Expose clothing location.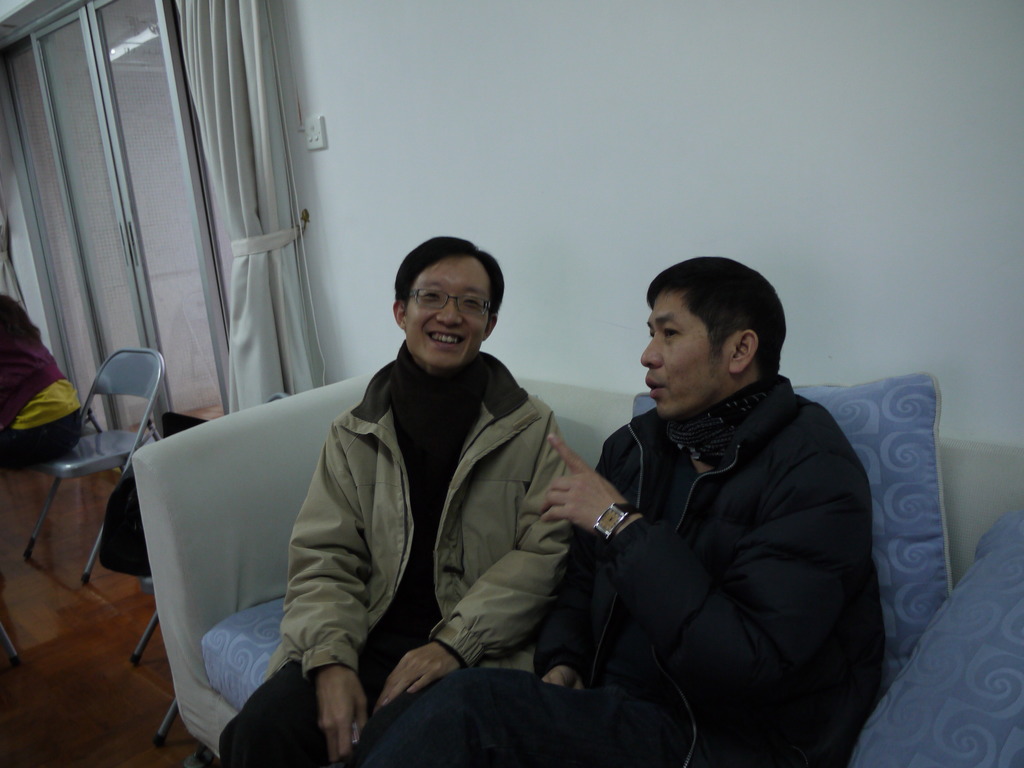
Exposed at bbox=[221, 339, 572, 767].
